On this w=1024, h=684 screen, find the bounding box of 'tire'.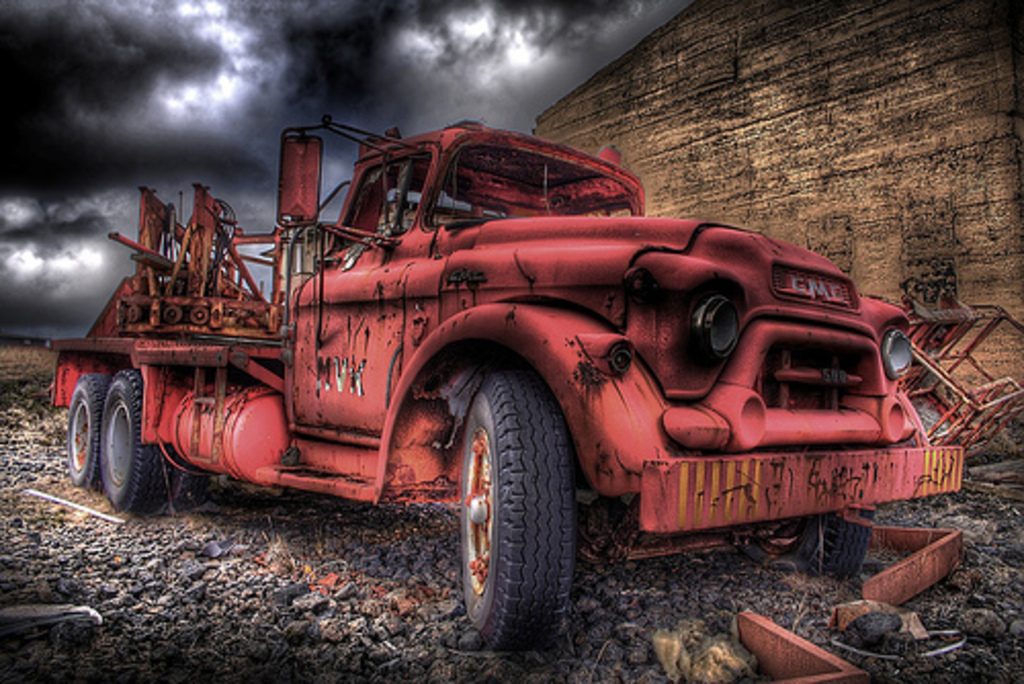
Bounding box: (left=741, top=508, right=872, bottom=578).
